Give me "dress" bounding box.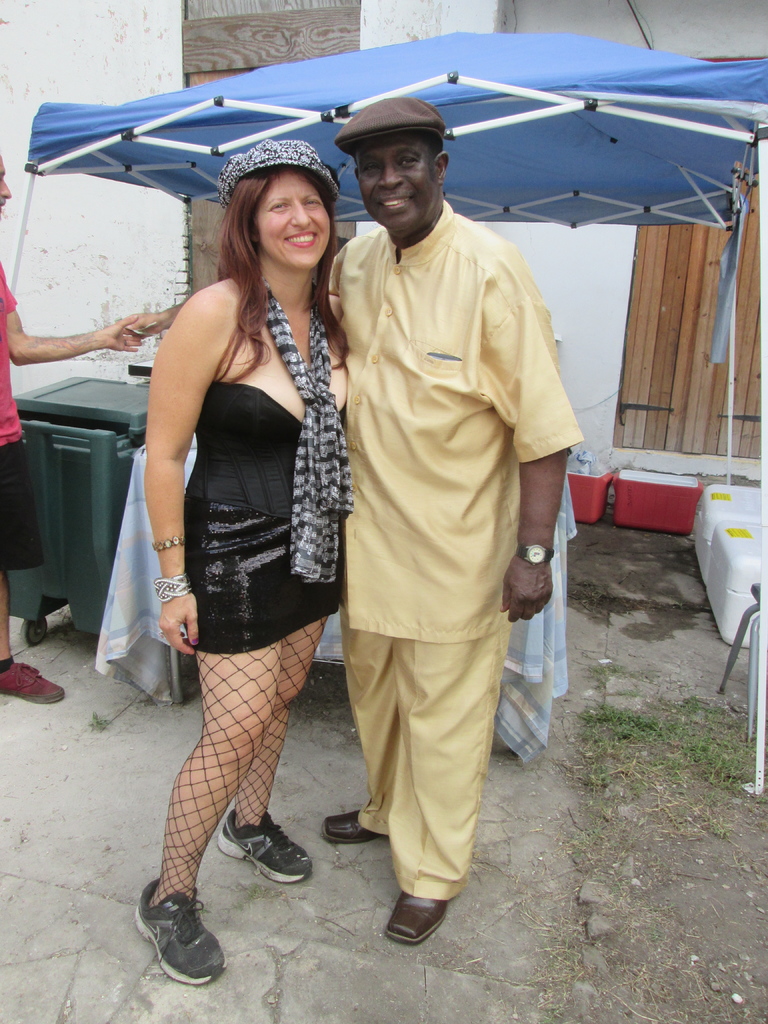
x1=182, y1=383, x2=347, y2=655.
